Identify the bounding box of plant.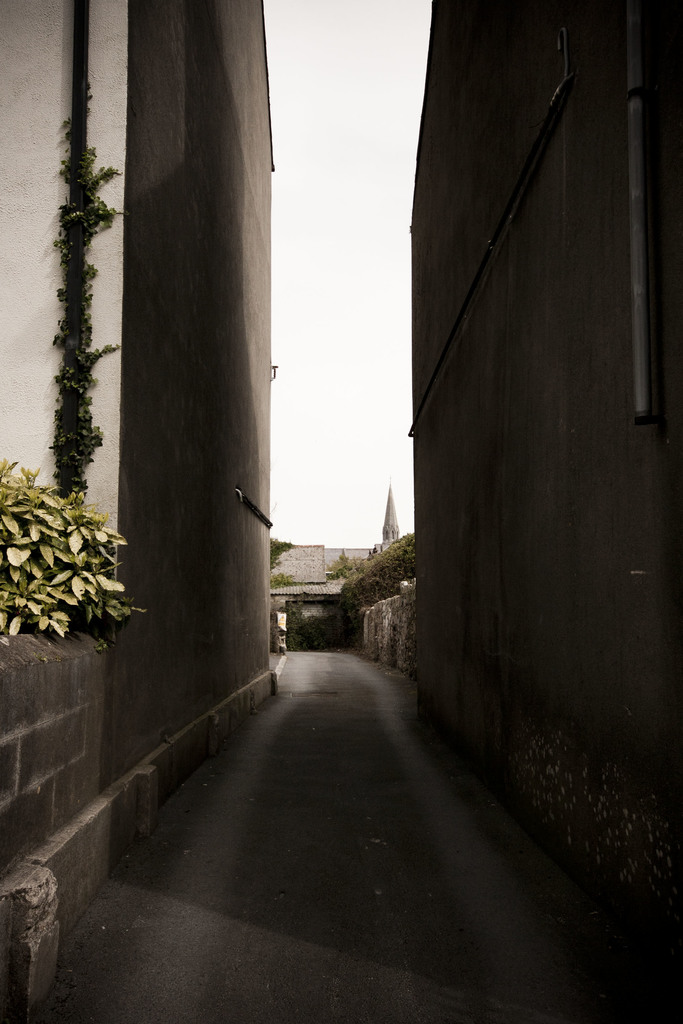
[26, 102, 120, 563].
